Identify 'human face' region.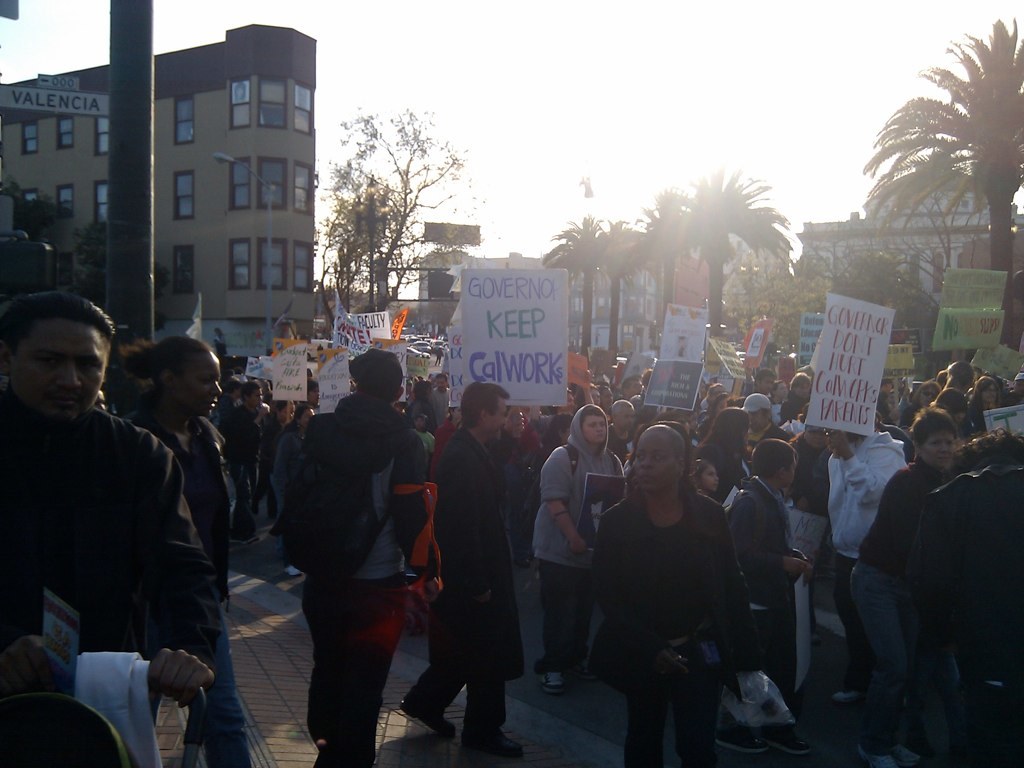
Region: [983, 381, 1000, 406].
